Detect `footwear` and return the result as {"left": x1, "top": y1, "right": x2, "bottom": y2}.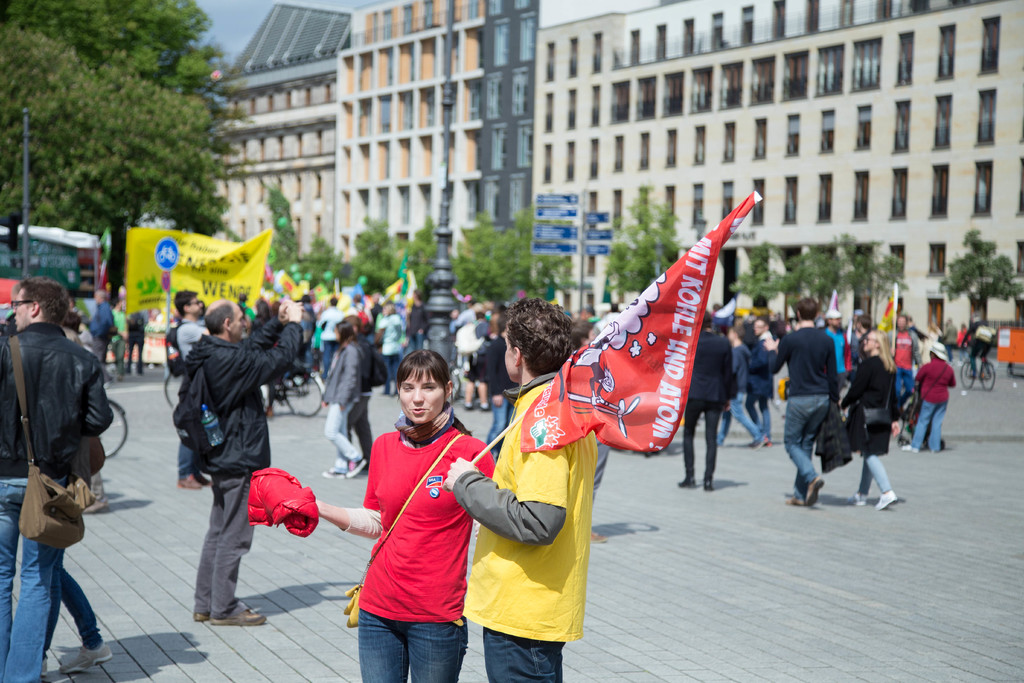
{"left": 210, "top": 602, "right": 268, "bottom": 626}.
